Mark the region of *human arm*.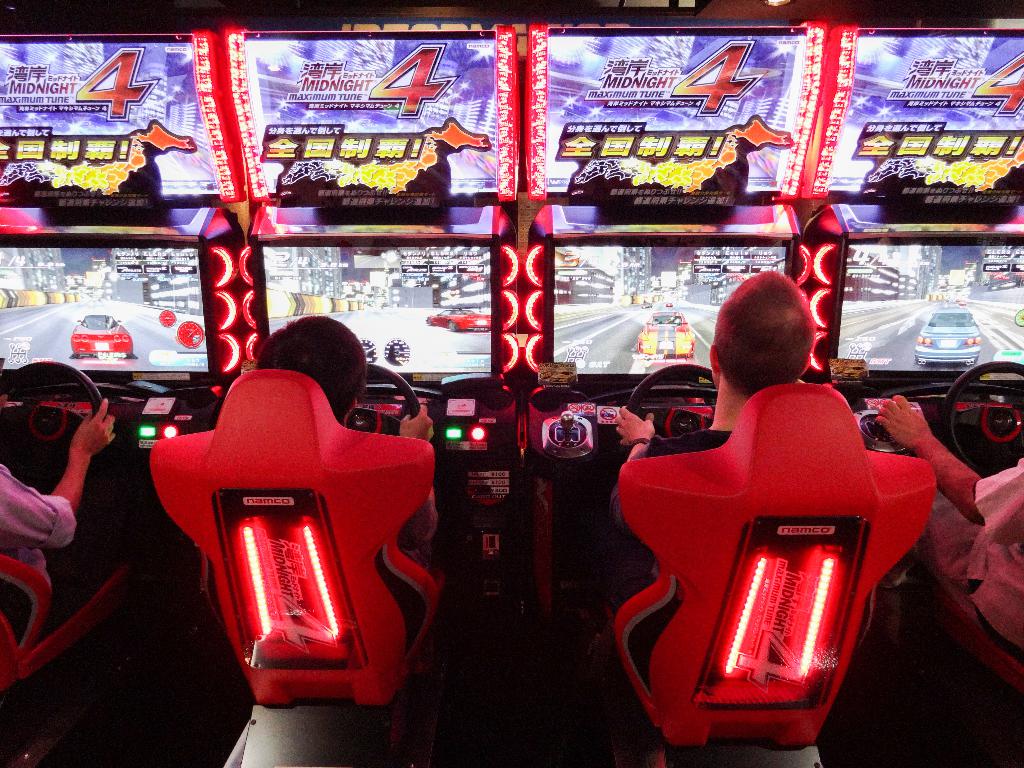
Region: bbox(0, 395, 122, 559).
